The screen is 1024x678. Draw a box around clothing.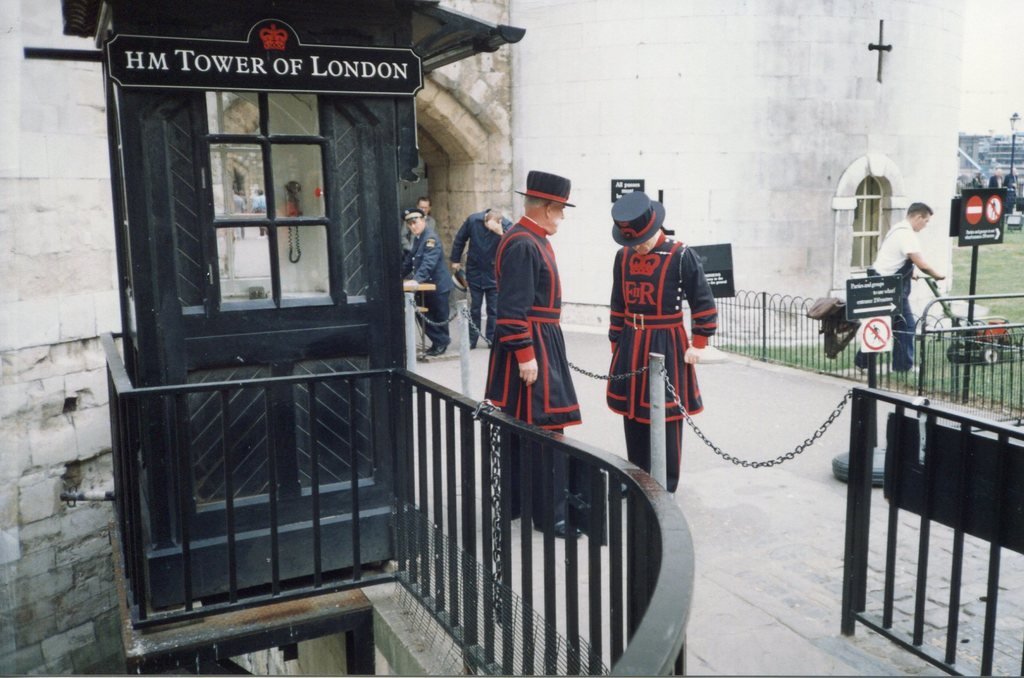
{"x1": 465, "y1": 184, "x2": 577, "y2": 432}.
